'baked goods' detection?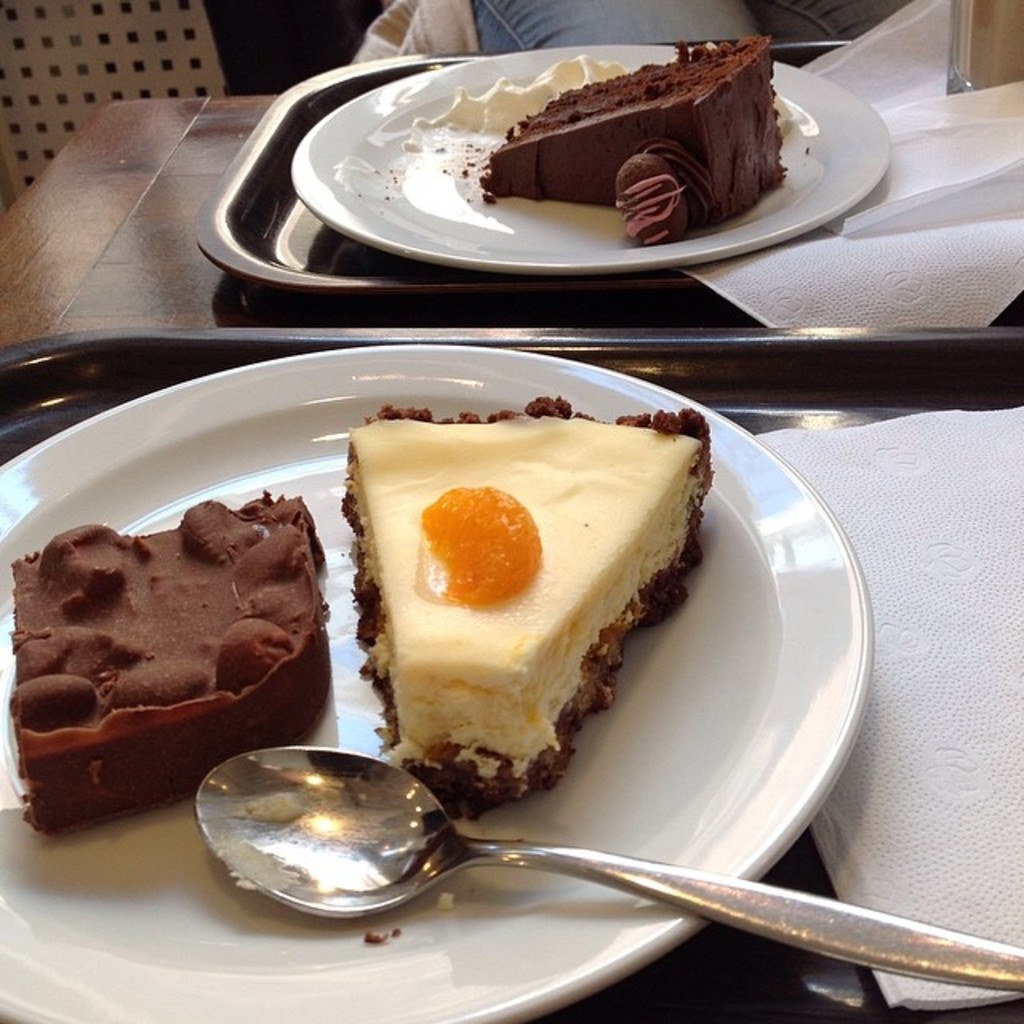
(x1=10, y1=488, x2=333, y2=838)
